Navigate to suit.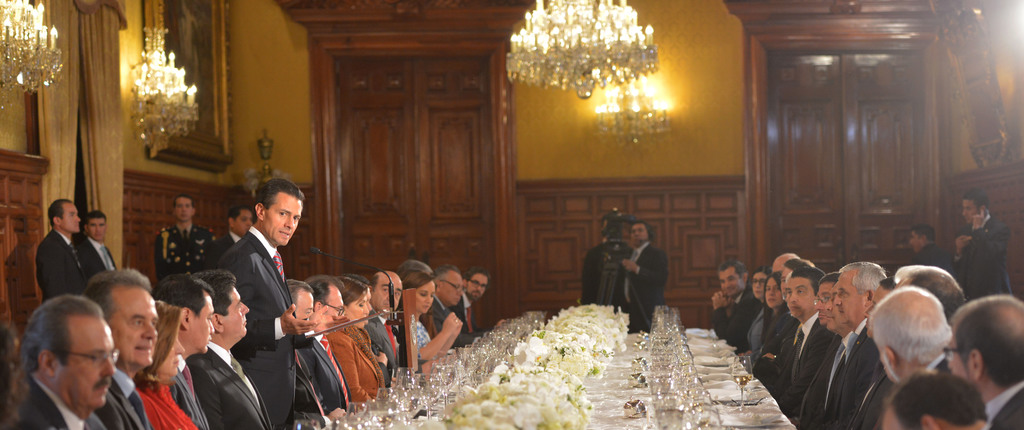
Navigation target: detection(758, 311, 789, 381).
